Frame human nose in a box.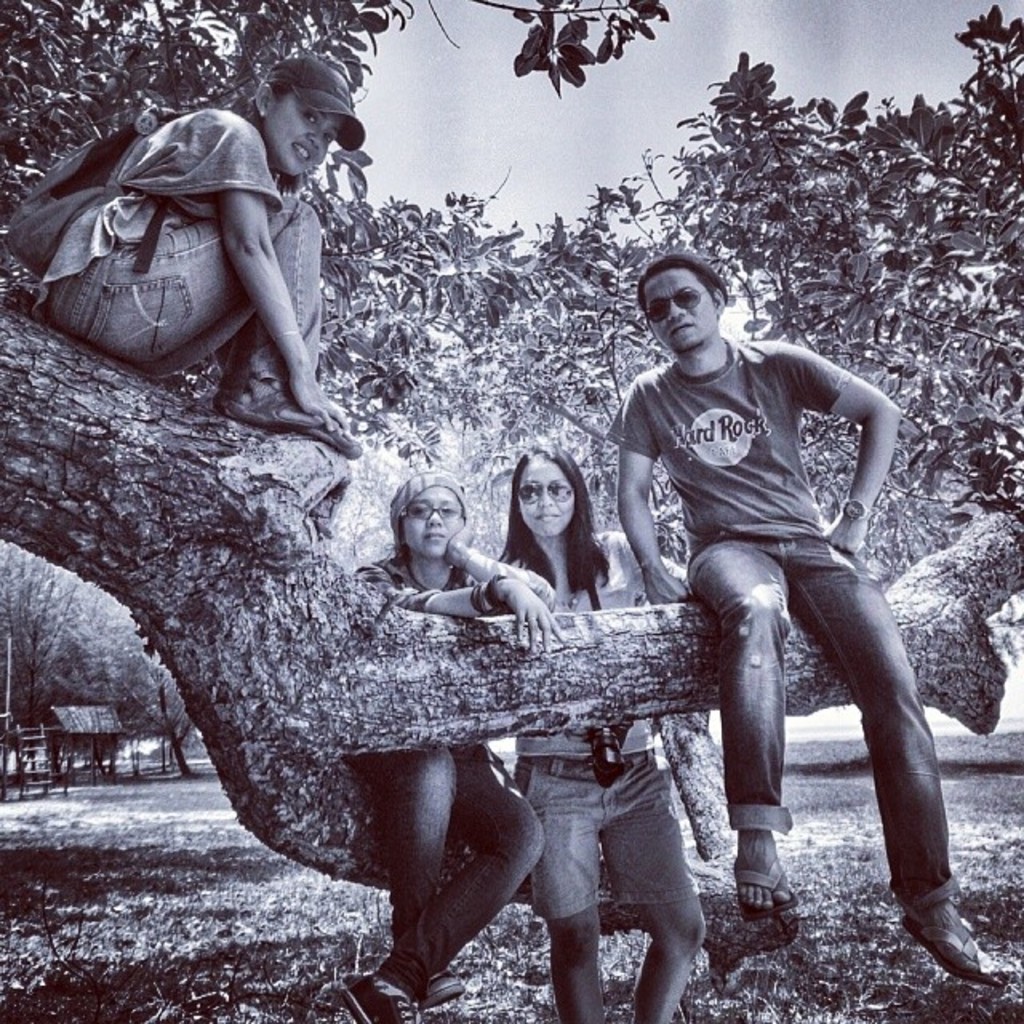
BBox(422, 512, 440, 523).
